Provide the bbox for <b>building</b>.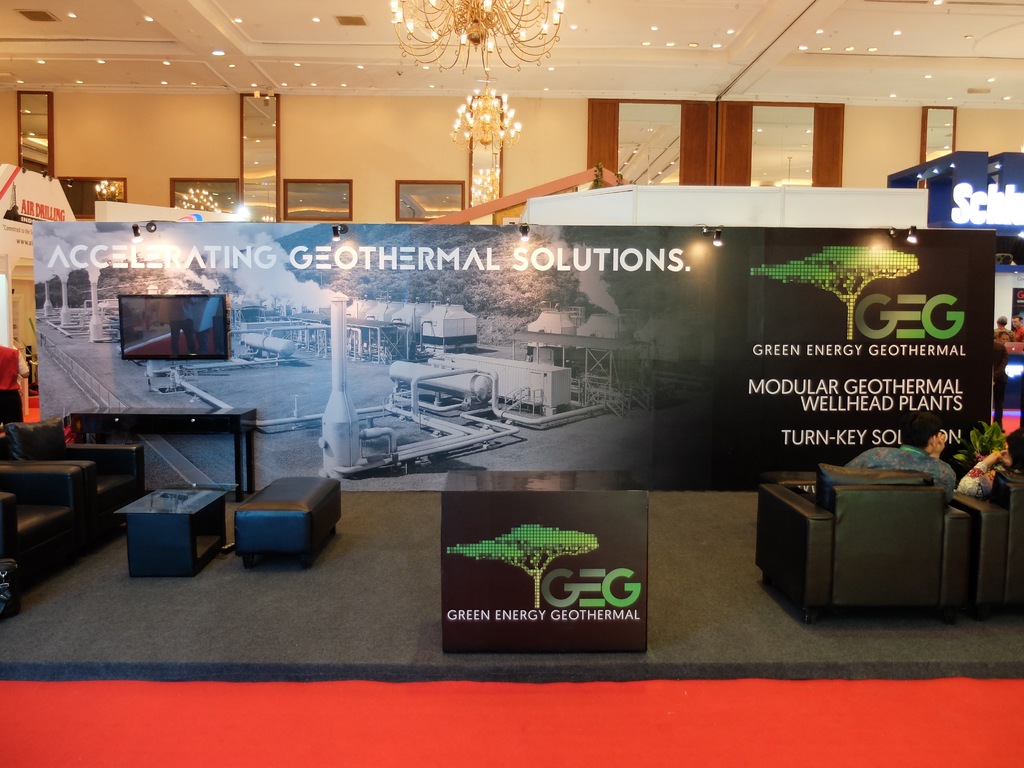
box(0, 0, 1022, 666).
